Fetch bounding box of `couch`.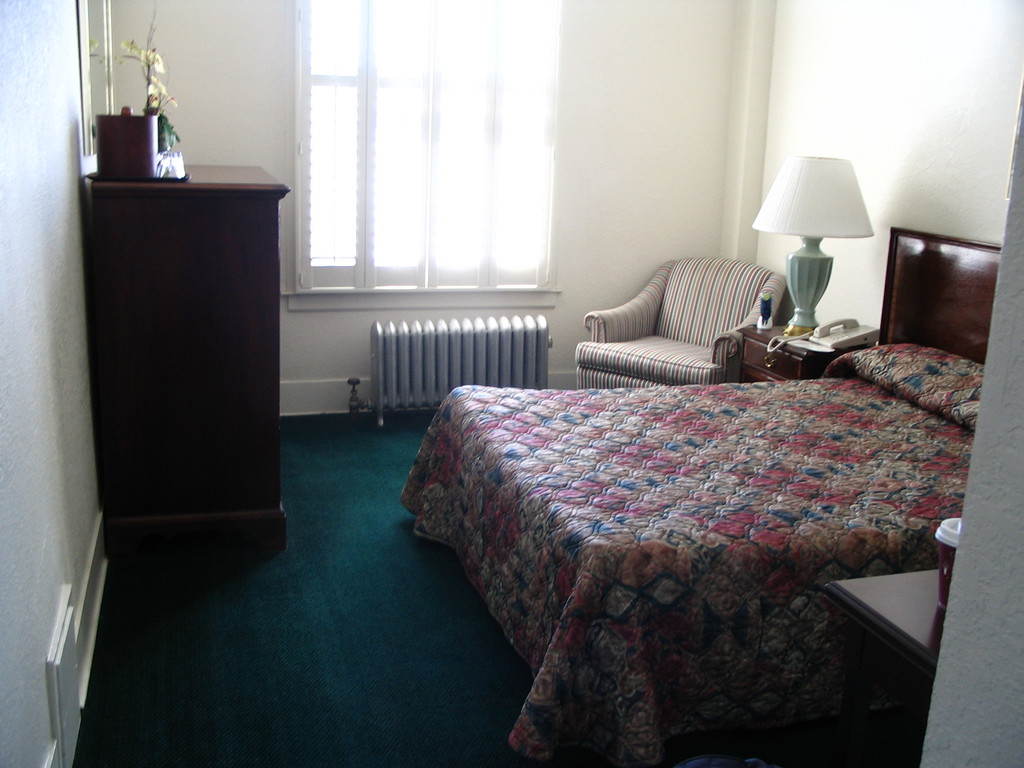
Bbox: [556,252,811,403].
